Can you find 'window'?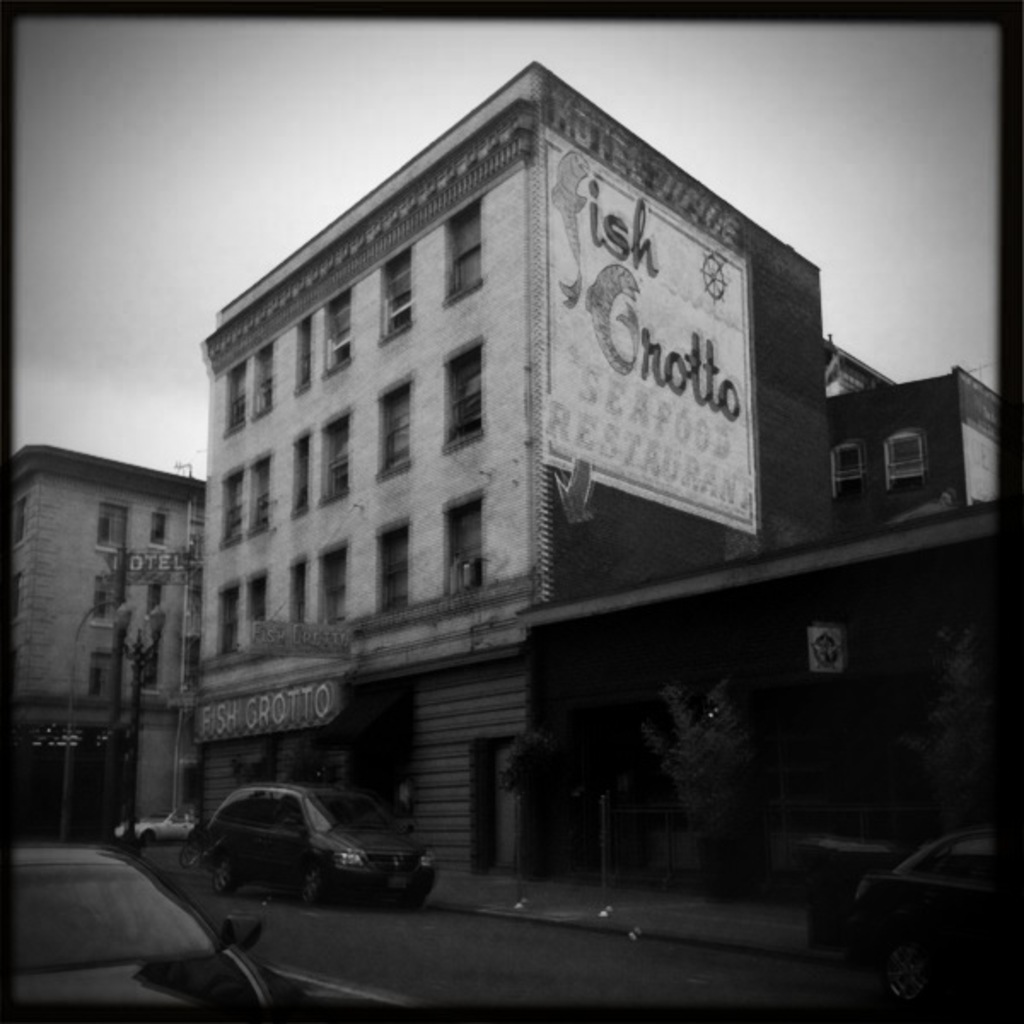
Yes, bounding box: locate(319, 541, 341, 628).
